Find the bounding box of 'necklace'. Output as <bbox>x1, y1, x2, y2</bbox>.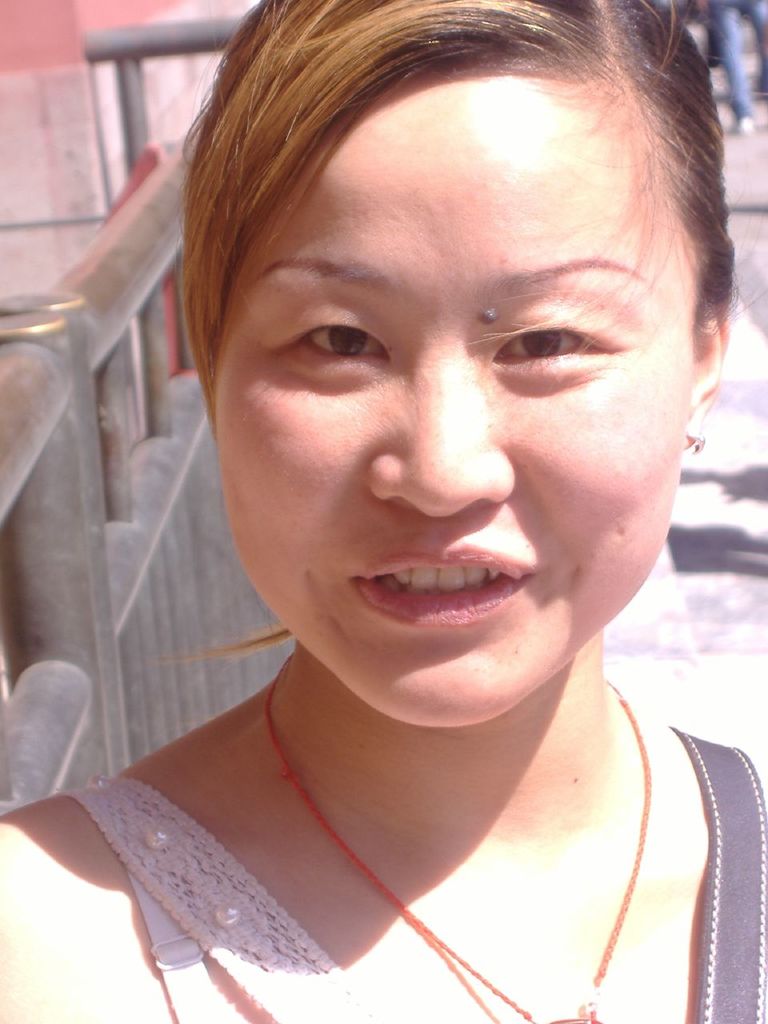
<bbox>262, 672, 657, 1023</bbox>.
